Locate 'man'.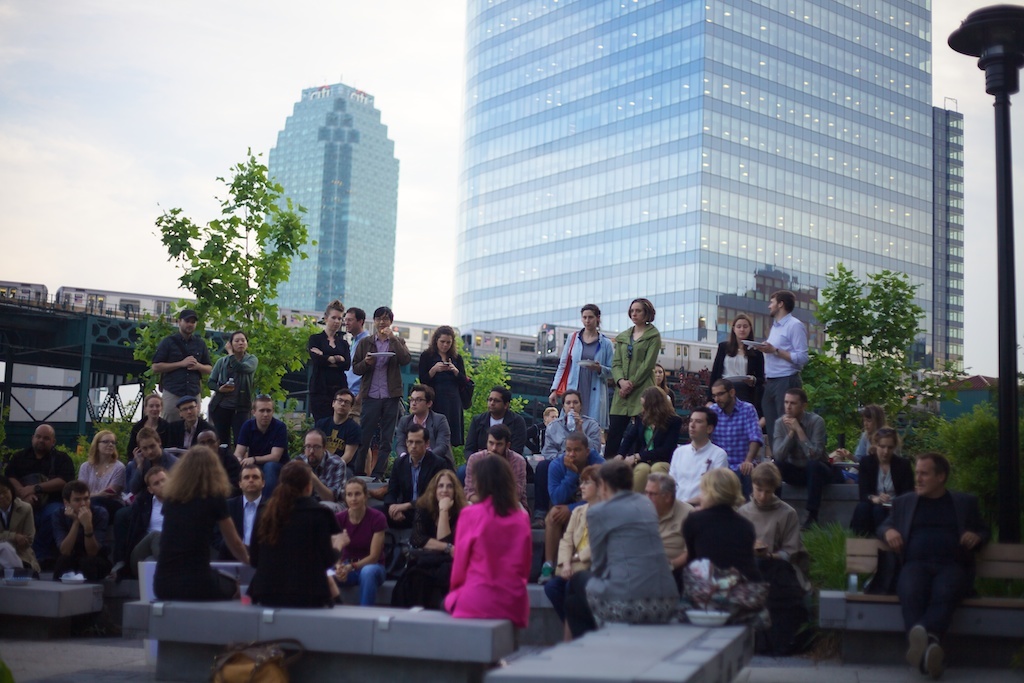
Bounding box: [x1=890, y1=453, x2=996, y2=649].
